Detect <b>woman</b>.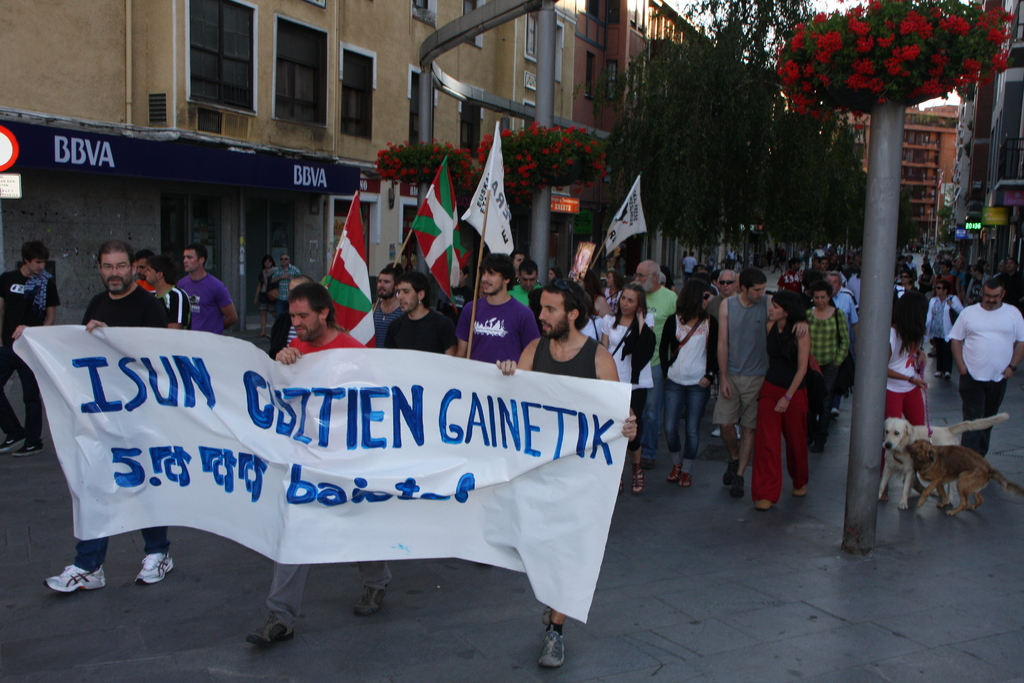
Detected at Rect(751, 293, 813, 519).
